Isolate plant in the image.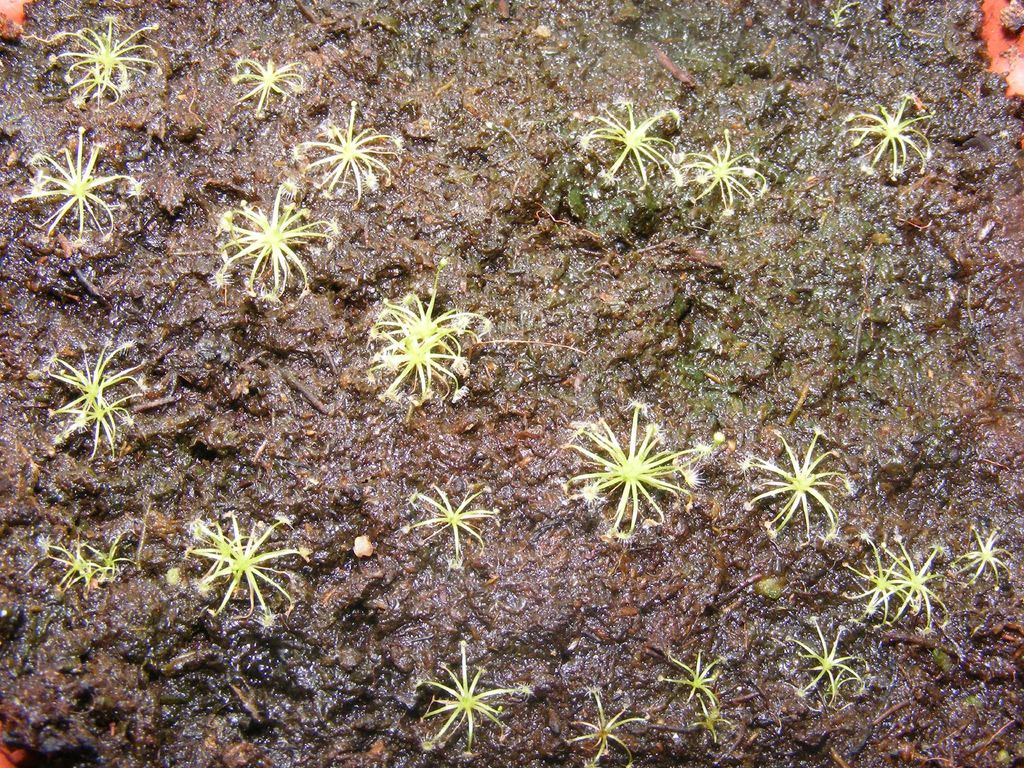
Isolated region: bbox=(16, 129, 144, 252).
